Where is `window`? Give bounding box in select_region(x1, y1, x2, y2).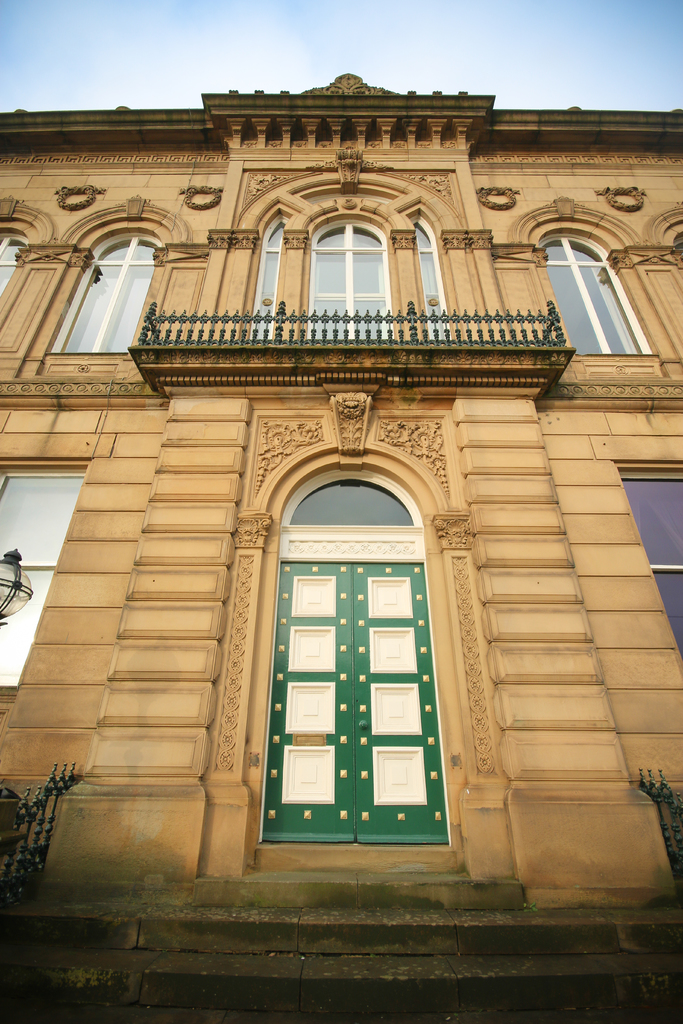
select_region(0, 223, 31, 294).
